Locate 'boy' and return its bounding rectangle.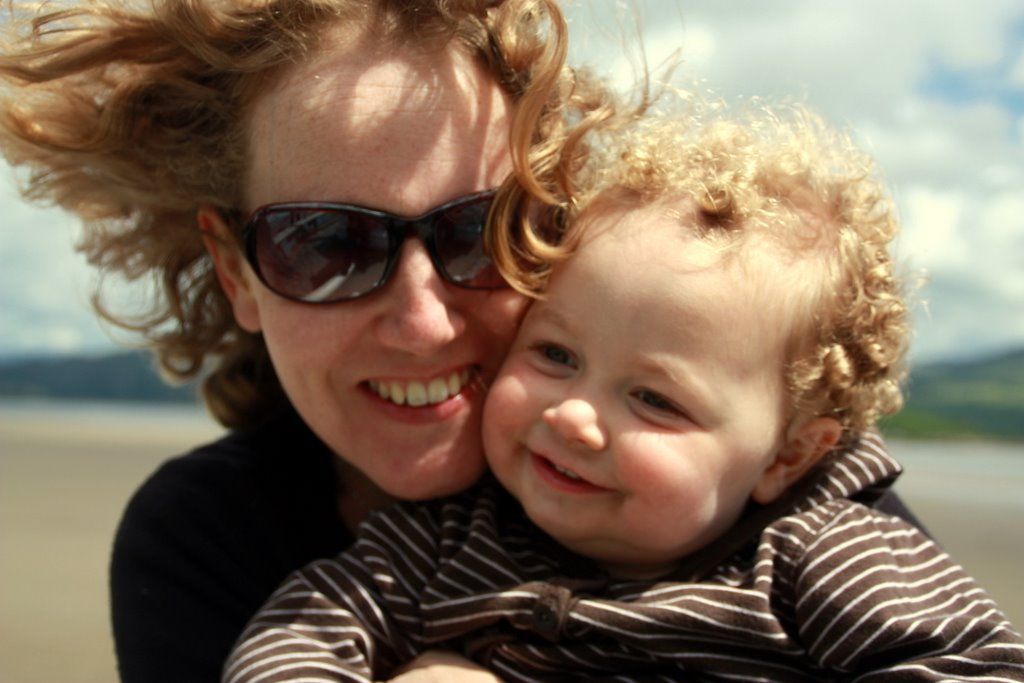
region(358, 78, 959, 682).
